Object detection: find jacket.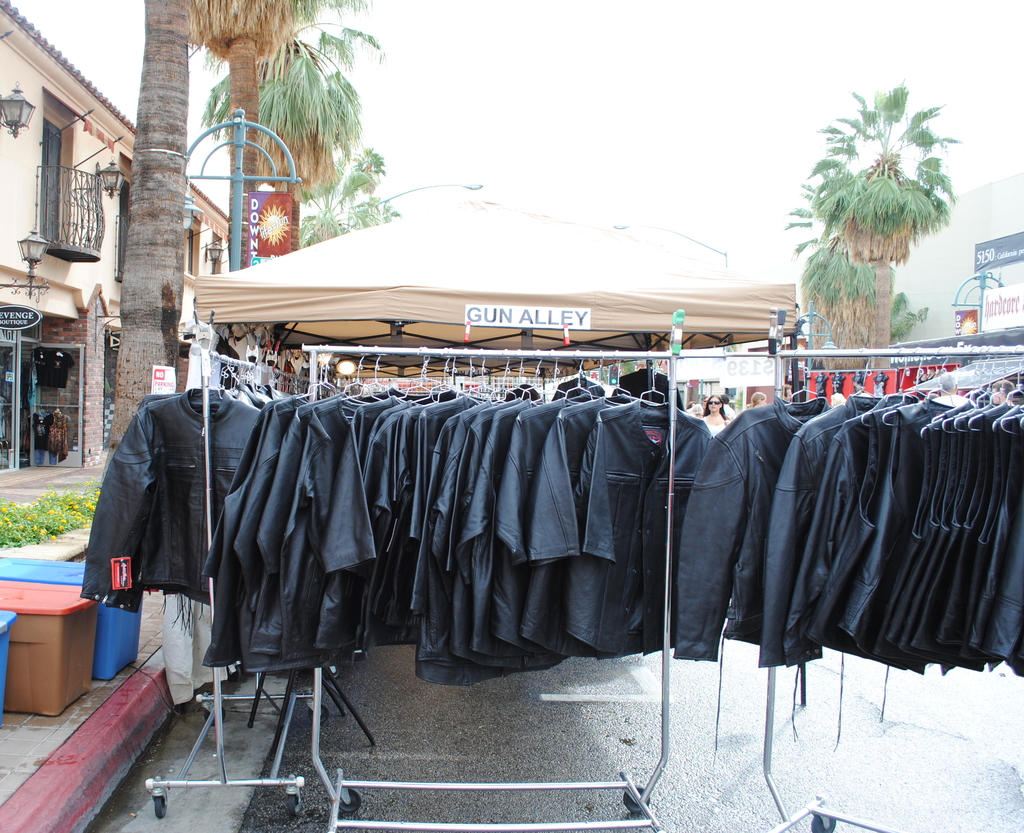
box(105, 367, 272, 633).
